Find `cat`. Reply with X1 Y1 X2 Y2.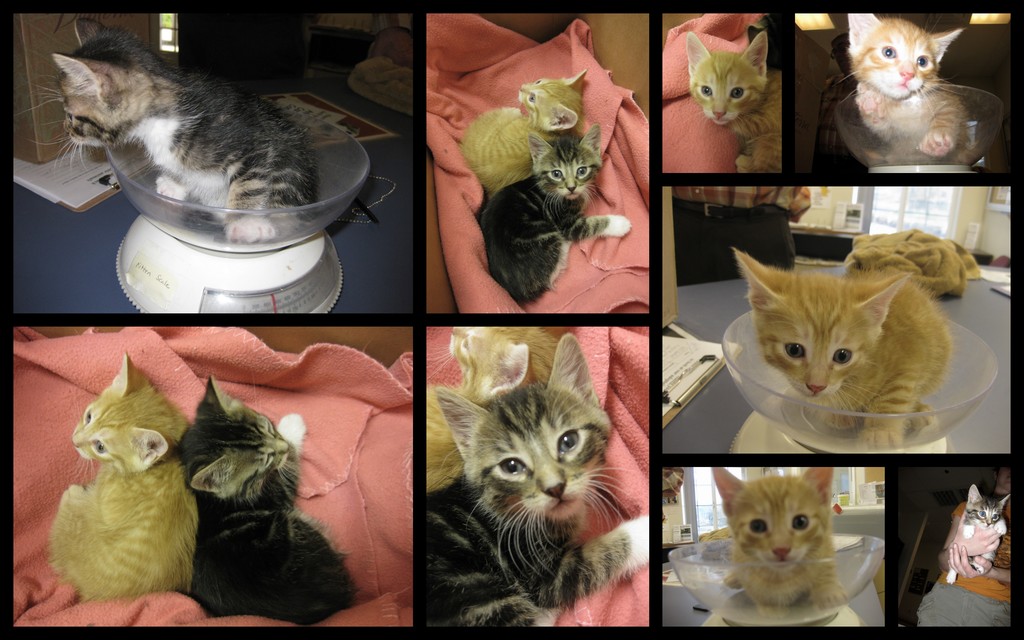
38 20 327 249.
